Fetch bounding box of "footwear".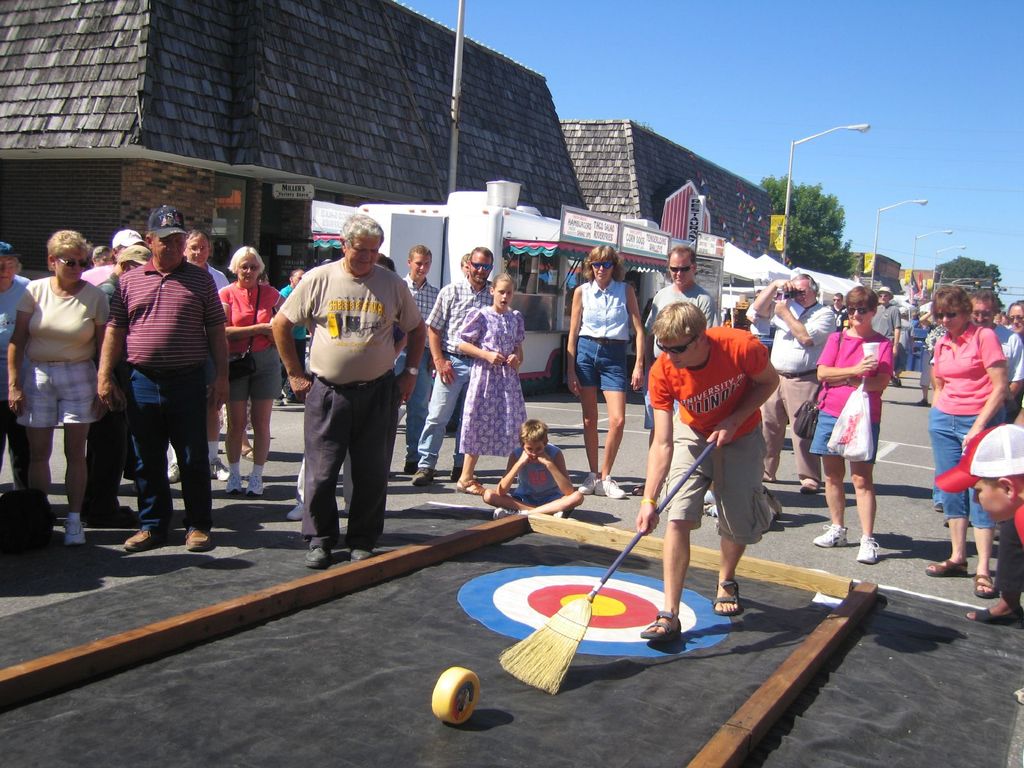
Bbox: <region>961, 601, 1011, 631</region>.
